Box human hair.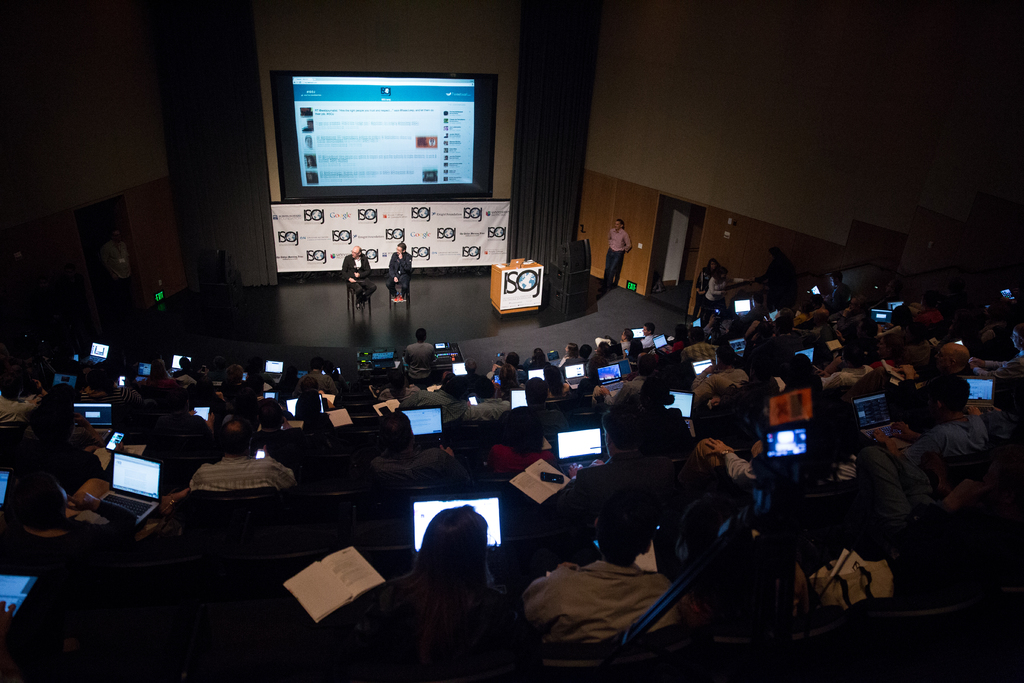
(596,493,653,567).
